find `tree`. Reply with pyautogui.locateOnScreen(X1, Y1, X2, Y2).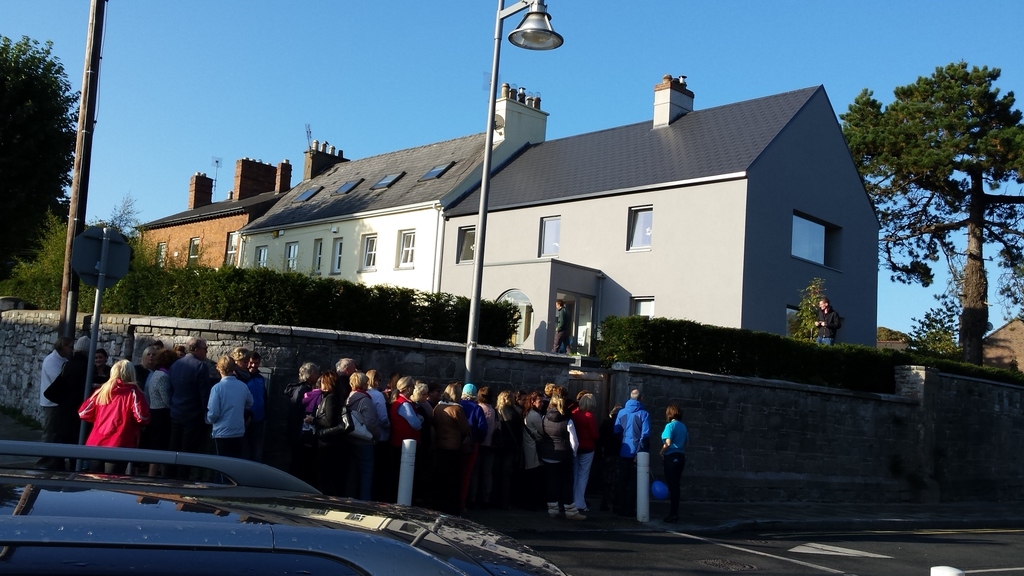
pyautogui.locateOnScreen(840, 59, 1023, 361).
